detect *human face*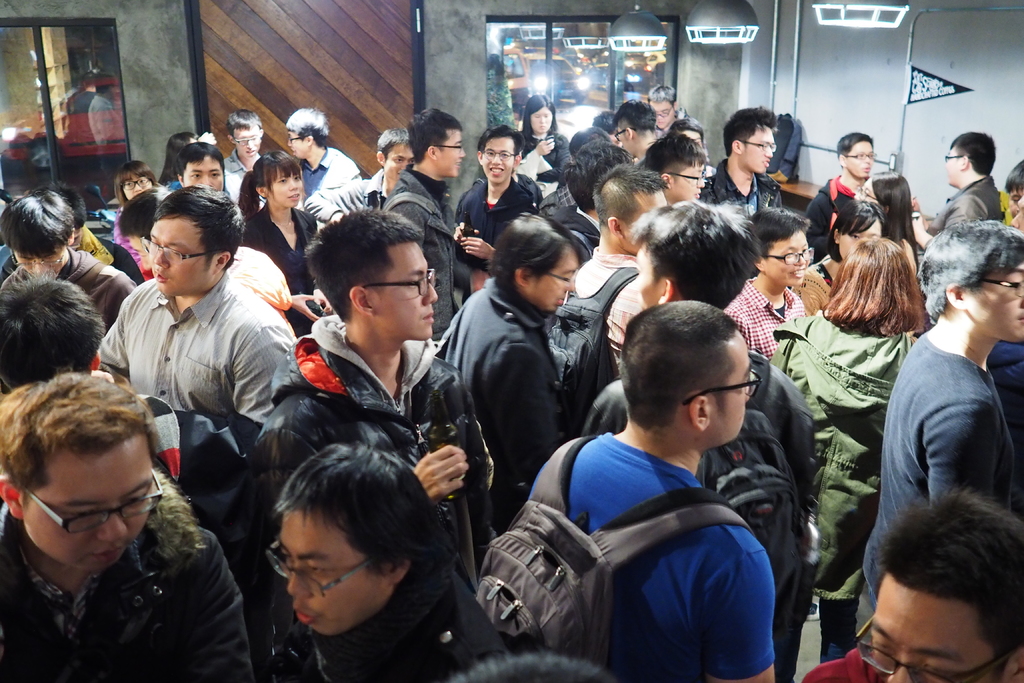
(286,128,310,157)
